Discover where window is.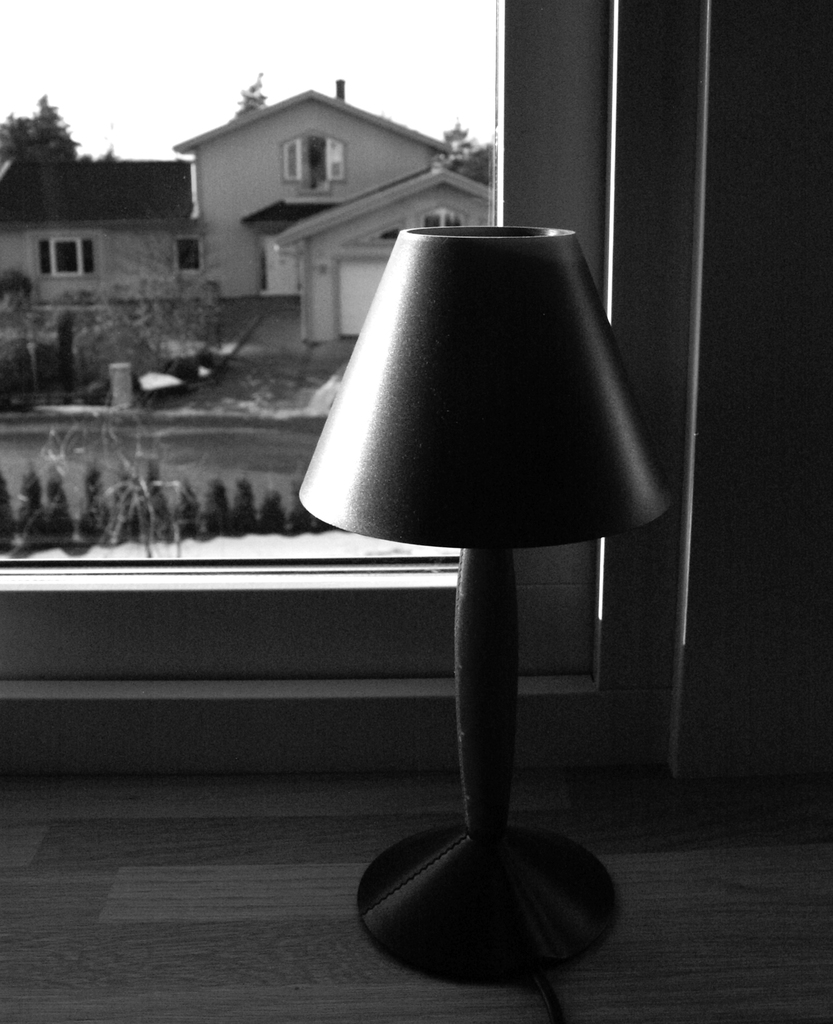
Discovered at 181 233 204 268.
